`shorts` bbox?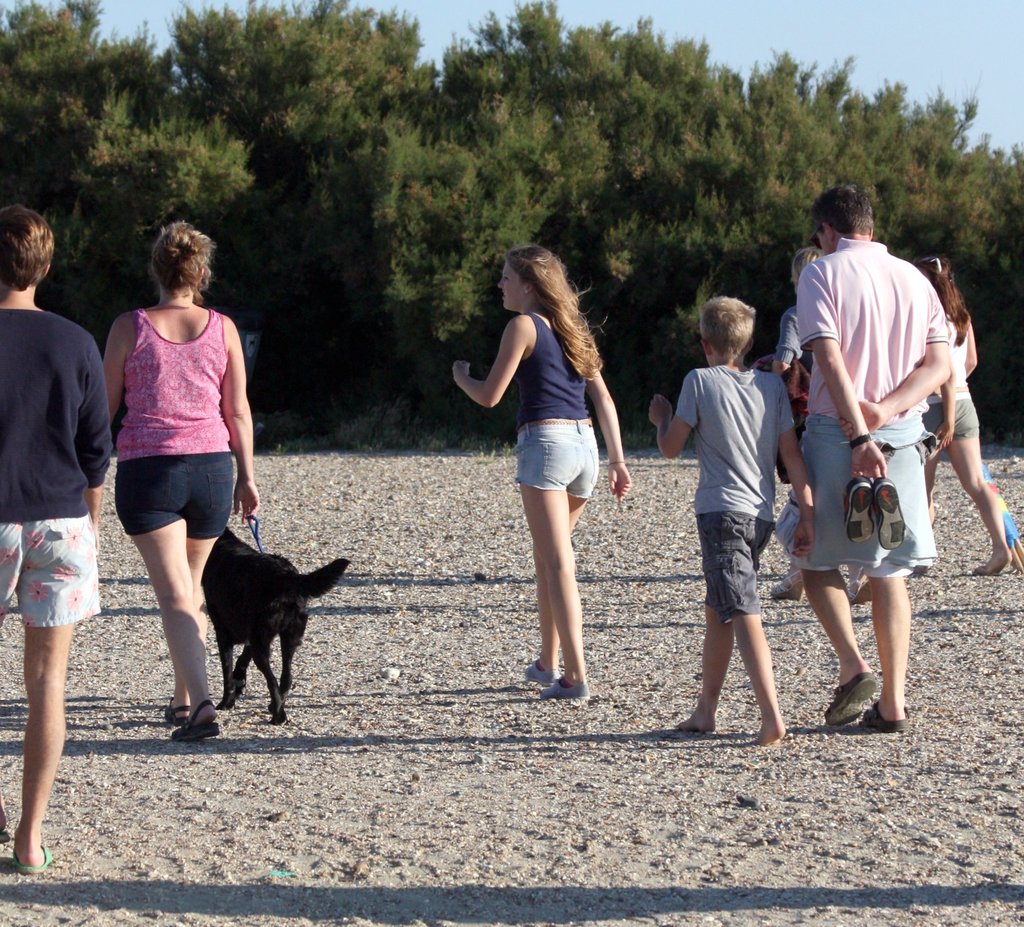
x1=102 y1=458 x2=235 y2=544
